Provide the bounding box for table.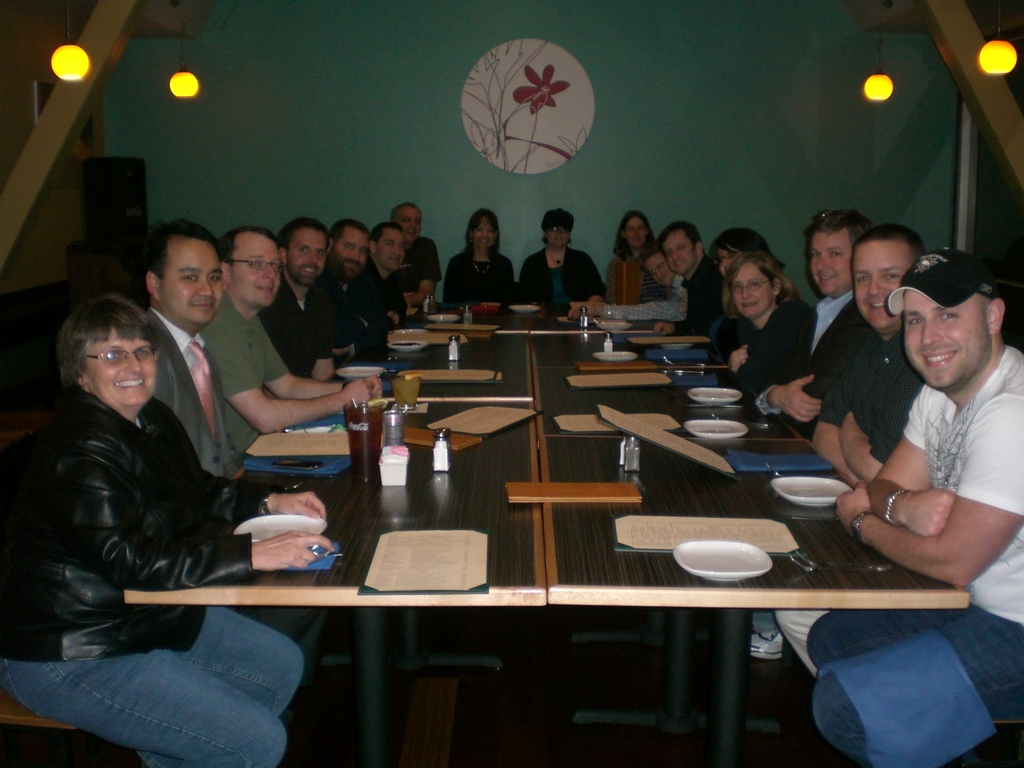
{"x1": 104, "y1": 372, "x2": 952, "y2": 748}.
